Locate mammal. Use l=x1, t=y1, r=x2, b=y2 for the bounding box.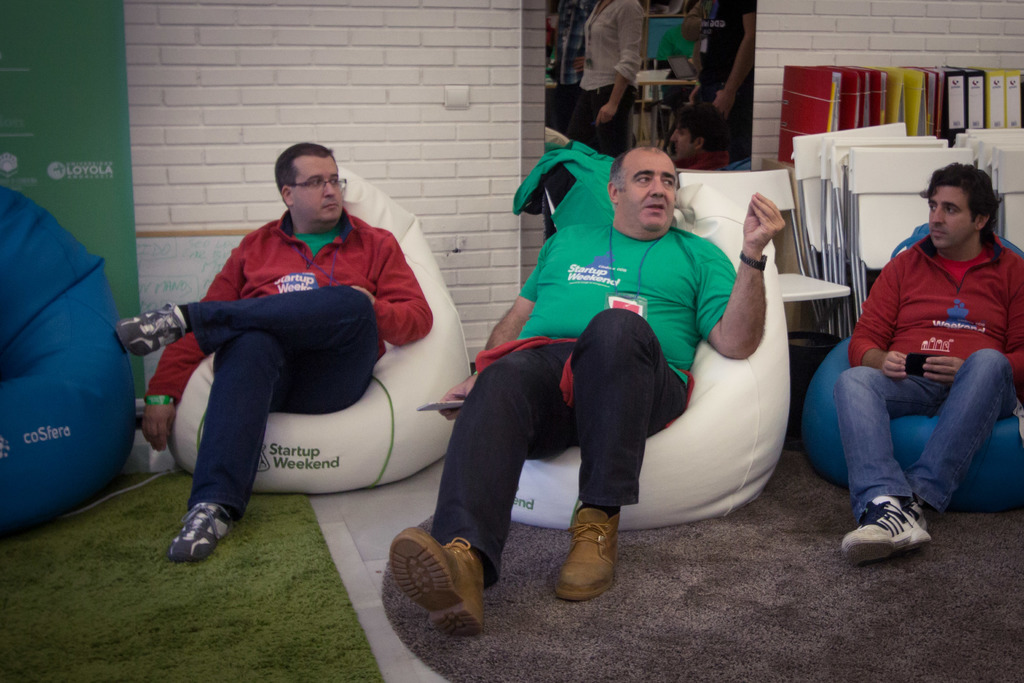
l=692, t=81, r=758, b=167.
